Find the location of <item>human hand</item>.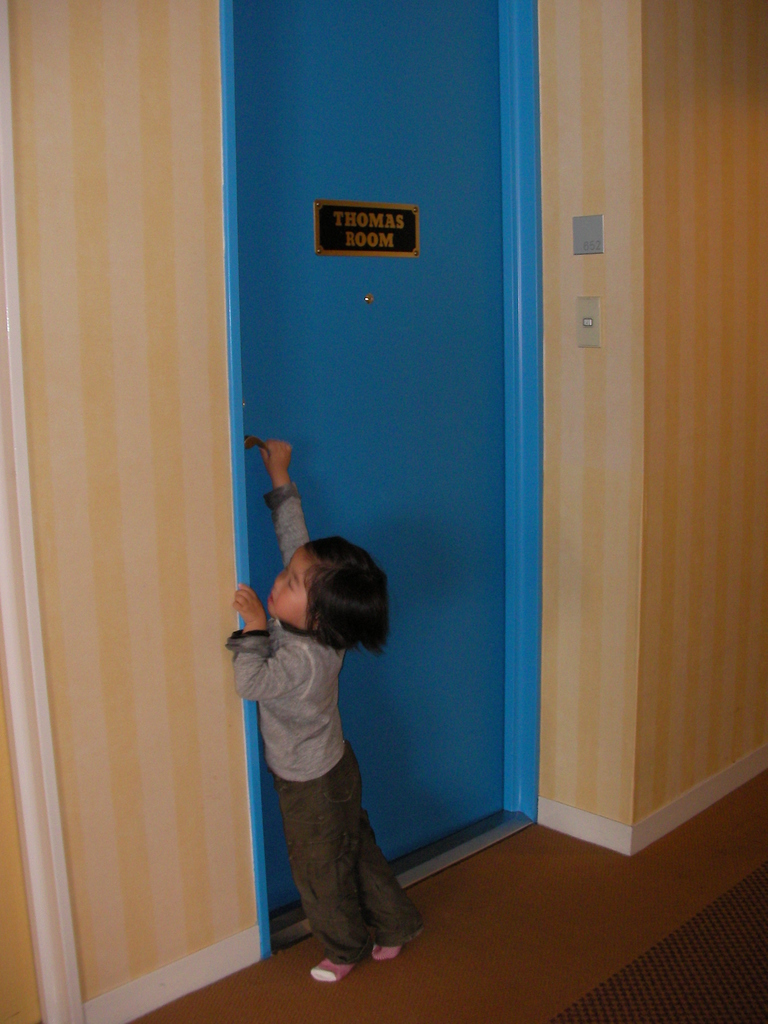
Location: <bbox>253, 421, 319, 538</bbox>.
